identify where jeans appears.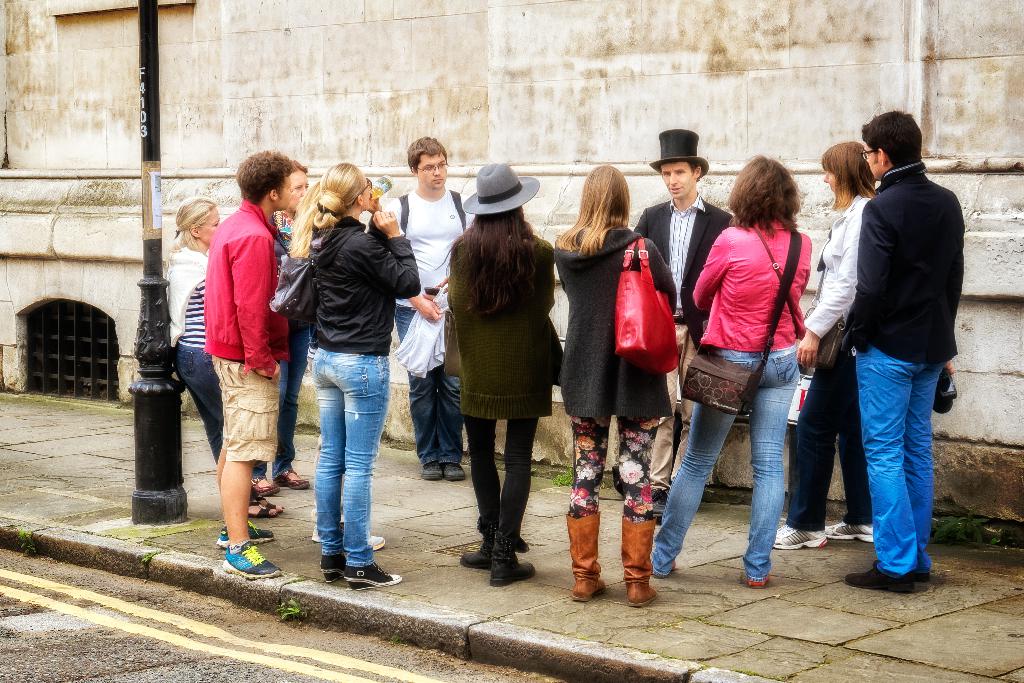
Appears at <bbox>855, 345, 943, 577</bbox>.
